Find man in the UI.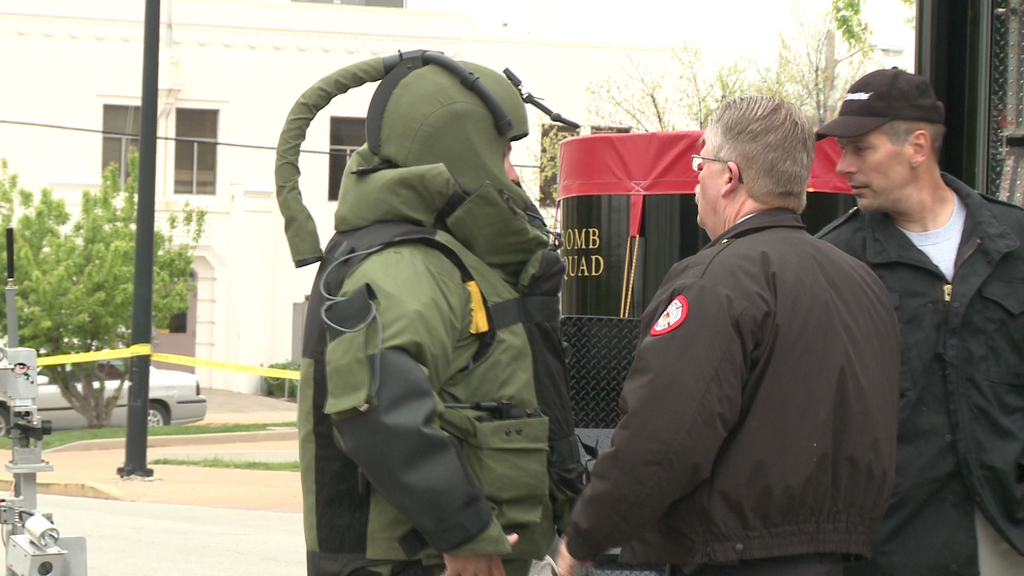
UI element at 291 55 584 575.
